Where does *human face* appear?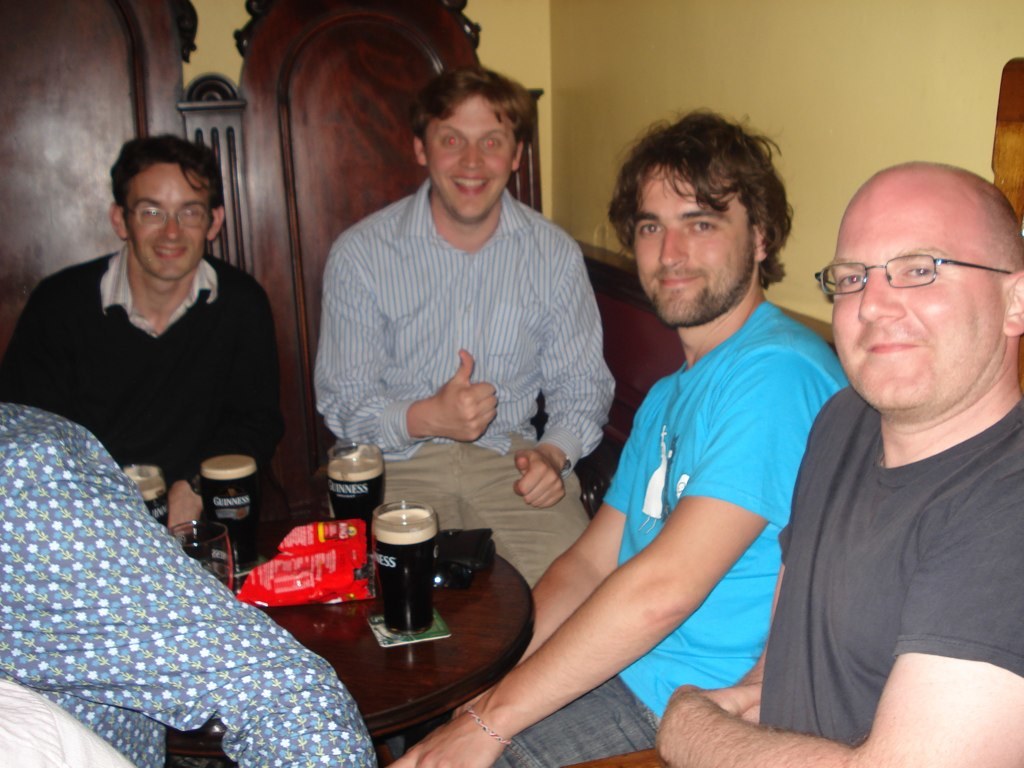
Appears at pyautogui.locateOnScreen(834, 170, 1000, 409).
